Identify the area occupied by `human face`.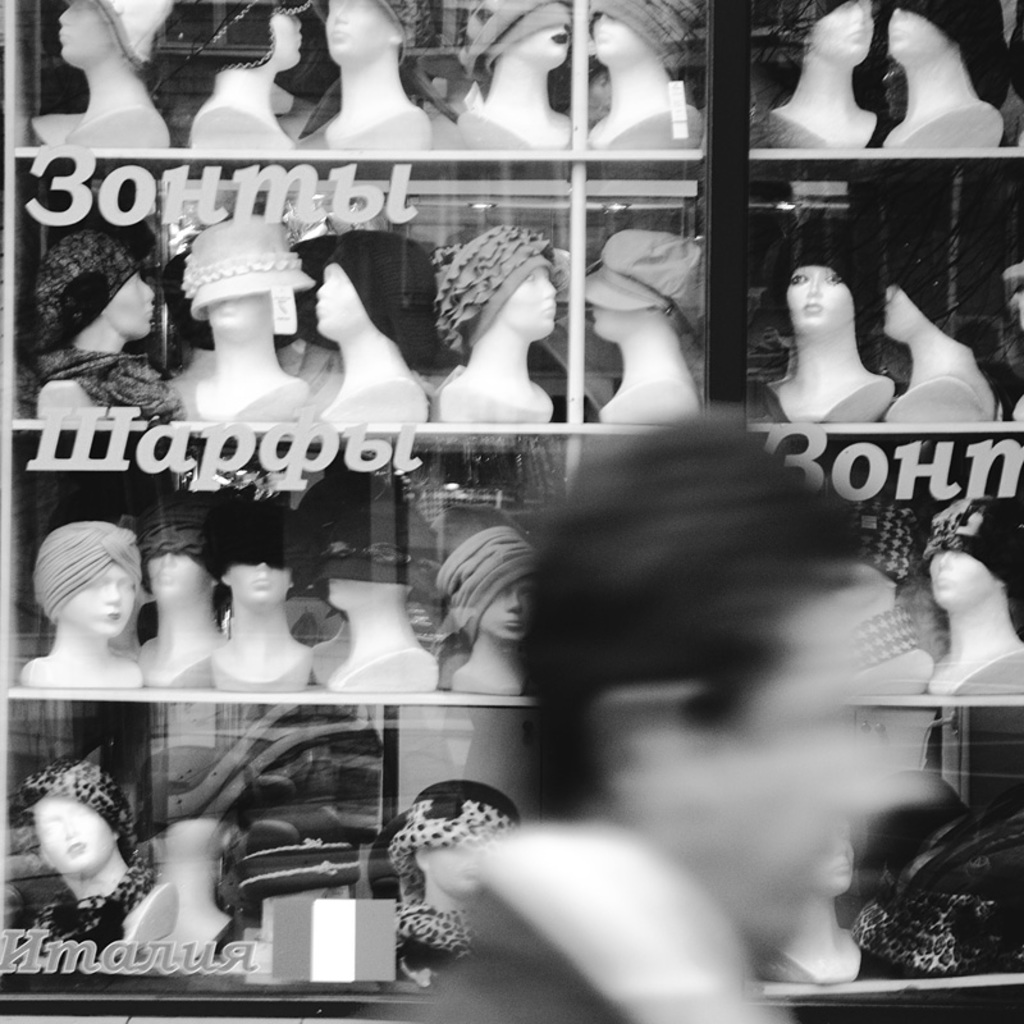
Area: box=[230, 563, 294, 604].
